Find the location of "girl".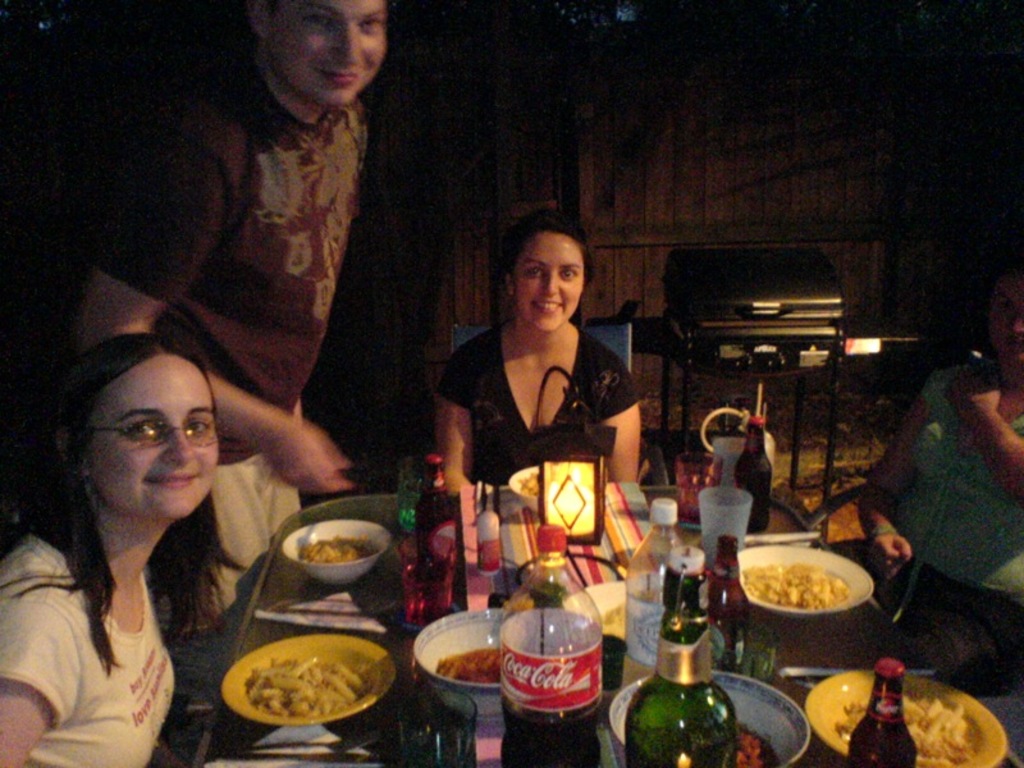
Location: box(0, 332, 246, 767).
